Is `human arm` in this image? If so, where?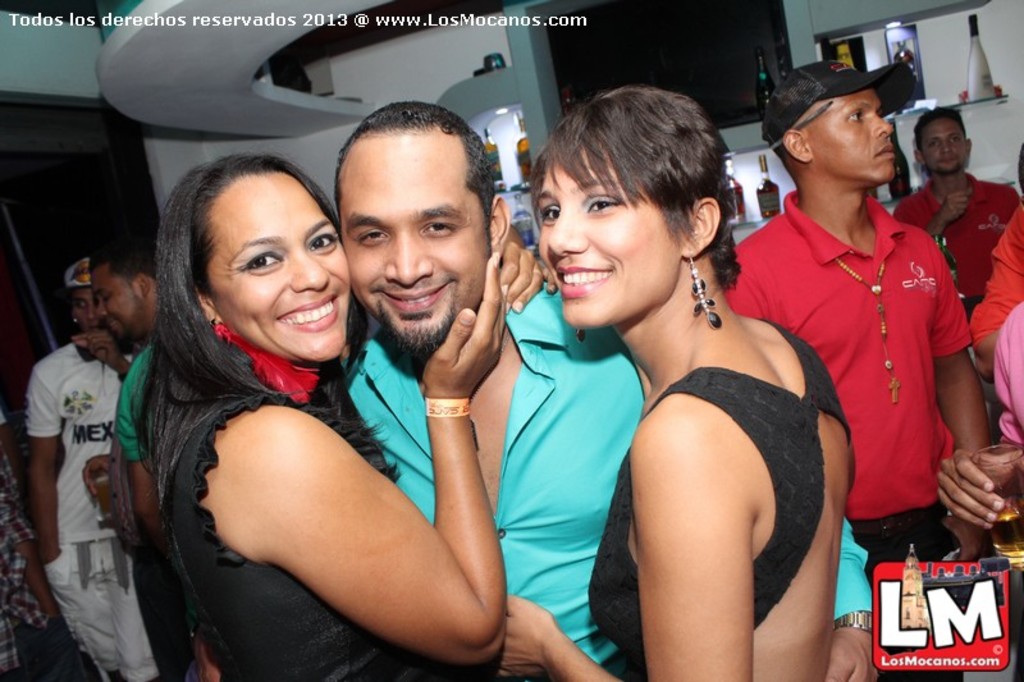
Yes, at 933, 255, 991, 572.
